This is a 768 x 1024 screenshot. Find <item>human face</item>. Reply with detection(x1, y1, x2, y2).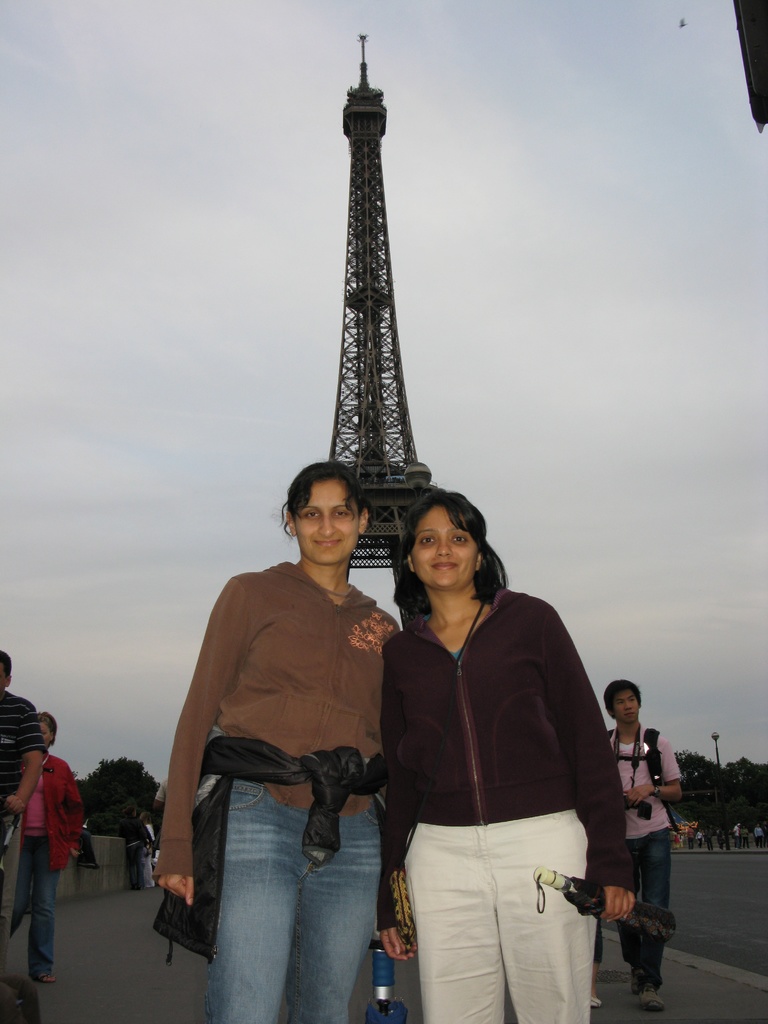
detection(291, 484, 353, 559).
